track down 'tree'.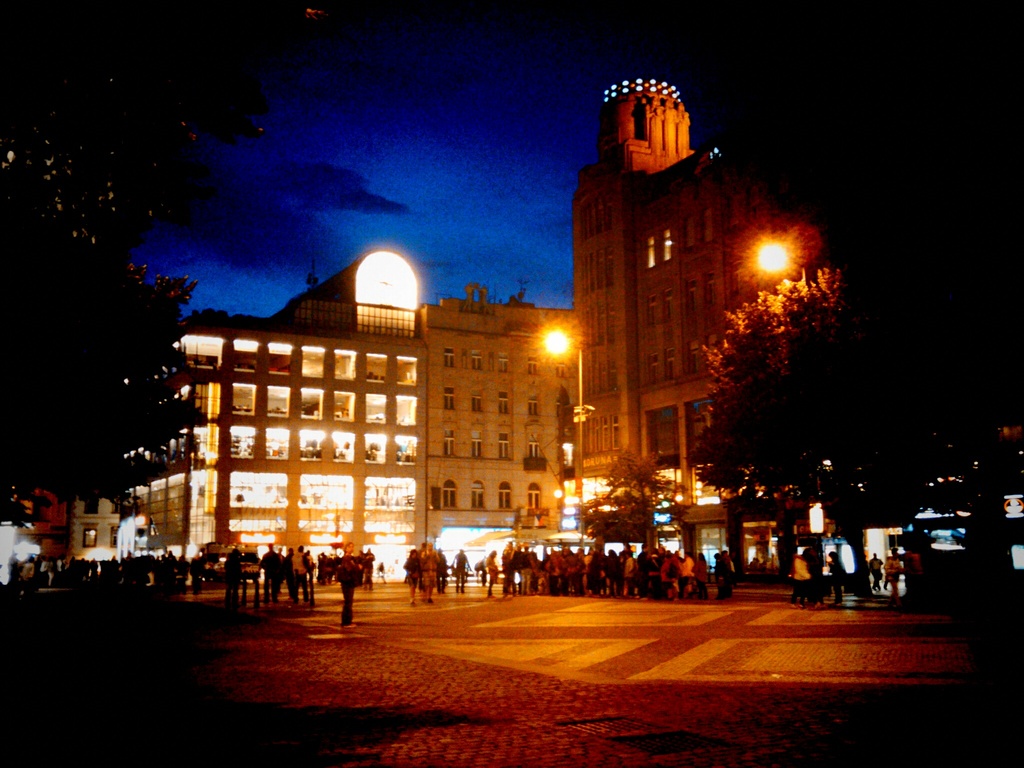
Tracked to detection(579, 440, 689, 550).
